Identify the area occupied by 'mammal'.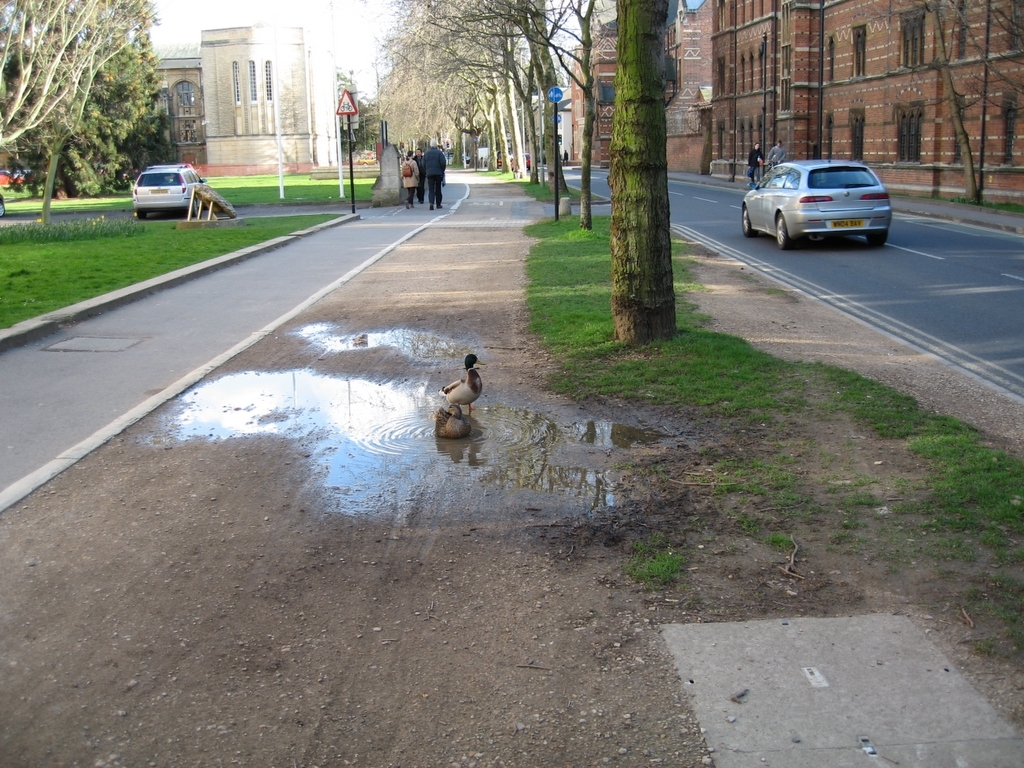
Area: [417, 140, 450, 215].
